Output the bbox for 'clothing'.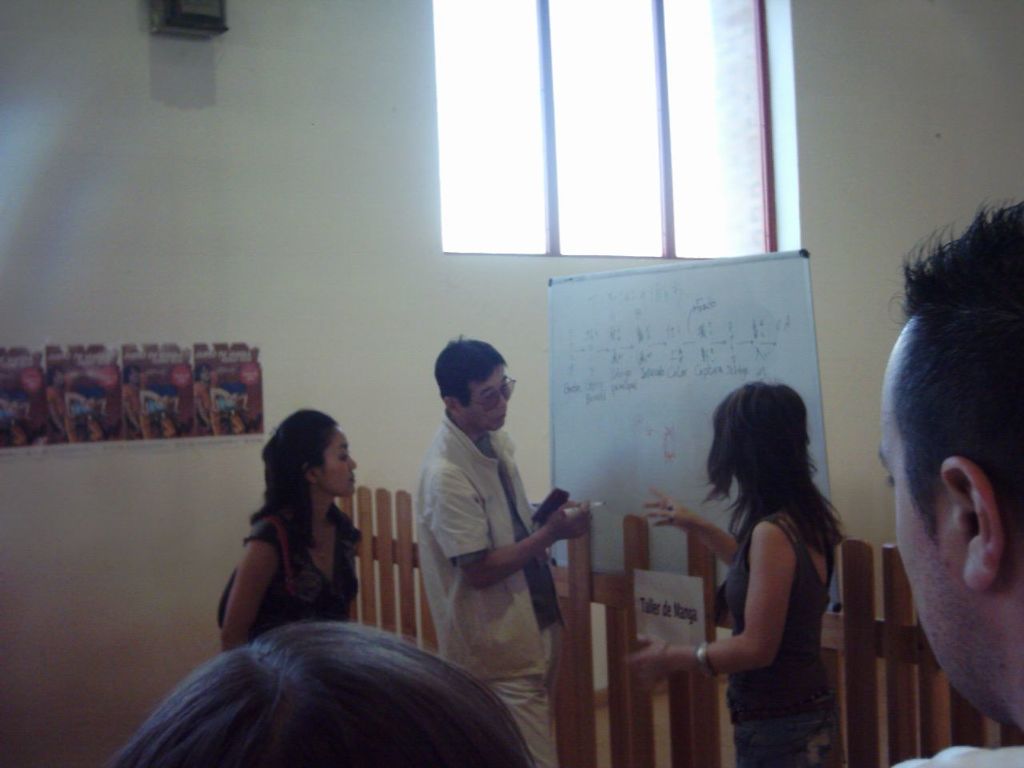
Rect(718, 502, 834, 766).
